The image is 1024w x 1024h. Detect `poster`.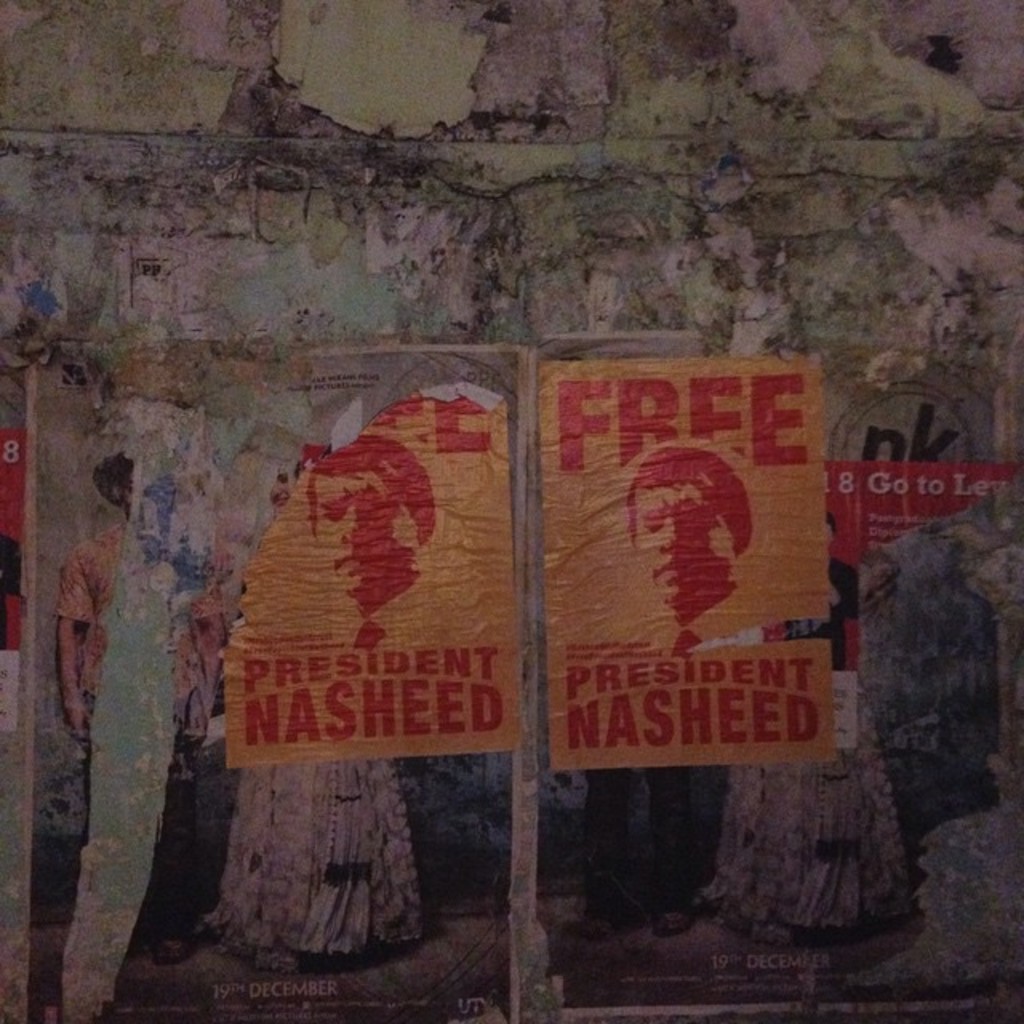
Detection: crop(544, 354, 834, 773).
